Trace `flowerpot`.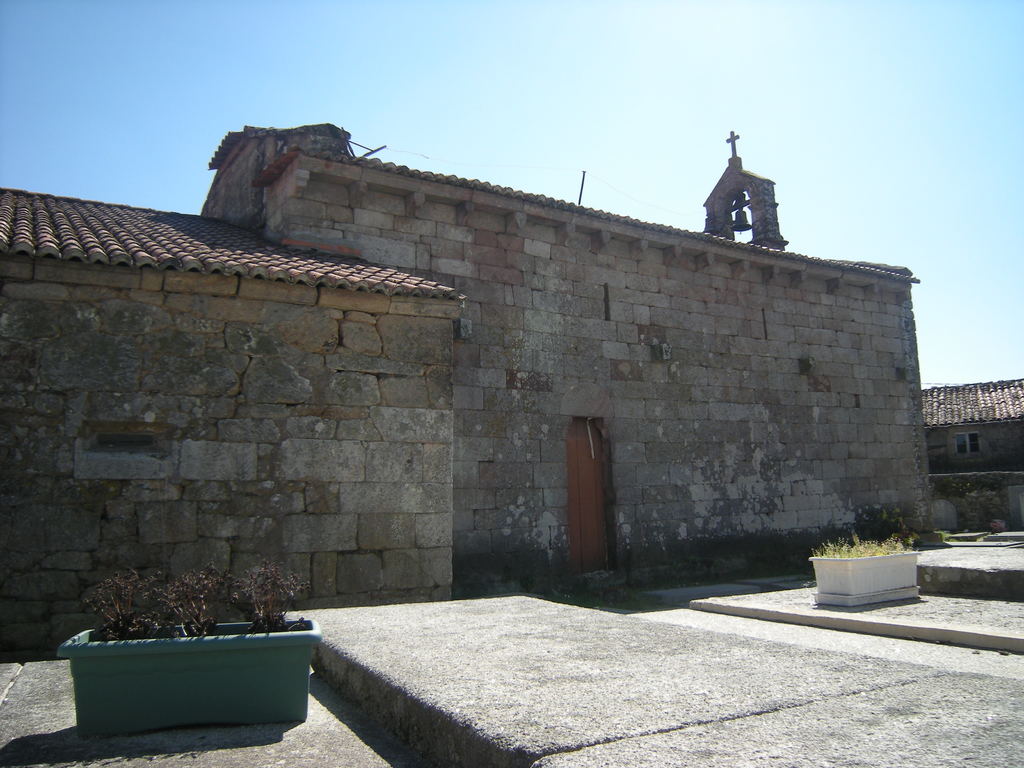
Traced to <box>807,548,930,609</box>.
